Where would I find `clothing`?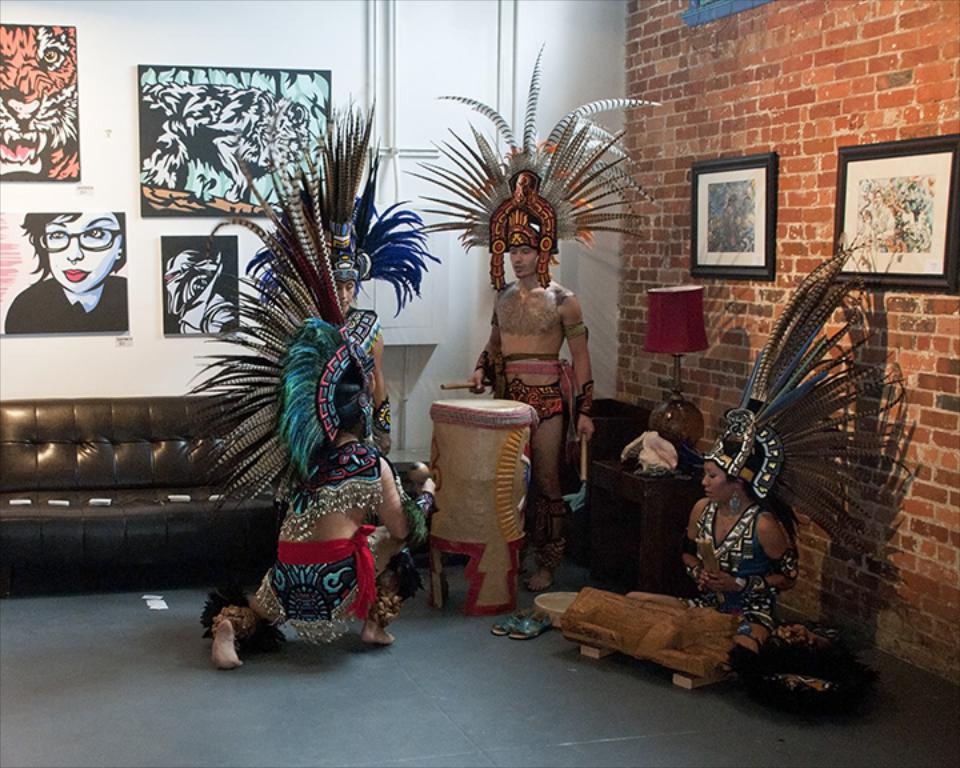
At [left=465, top=291, right=600, bottom=452].
